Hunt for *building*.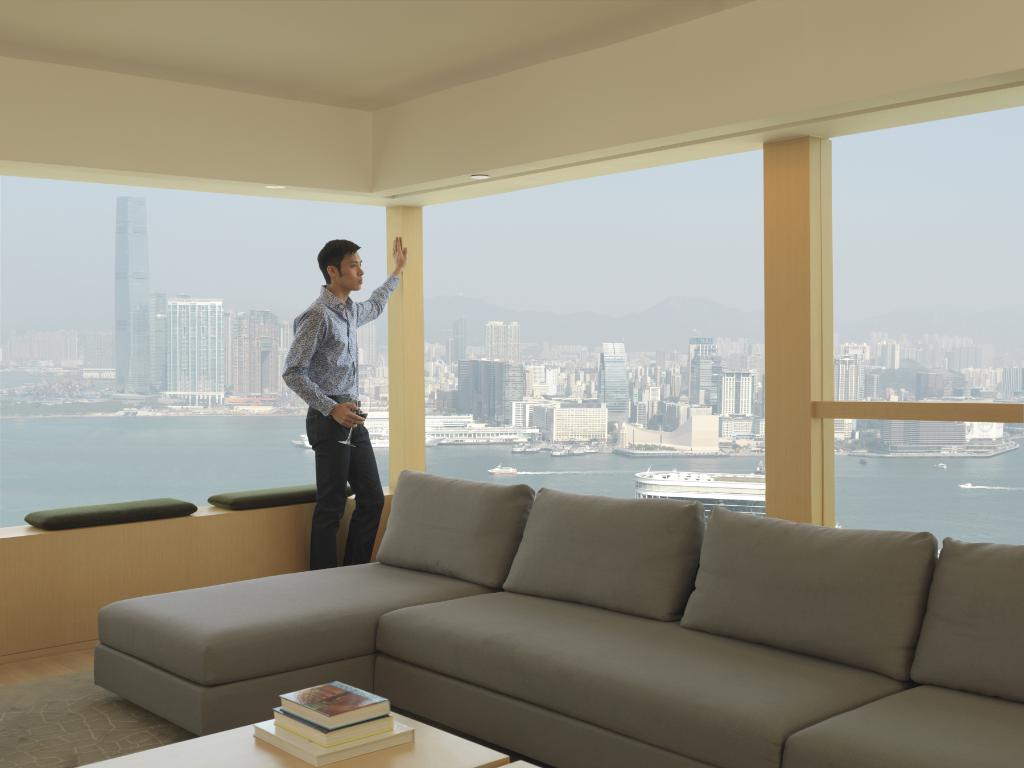
Hunted down at box(229, 308, 290, 403).
